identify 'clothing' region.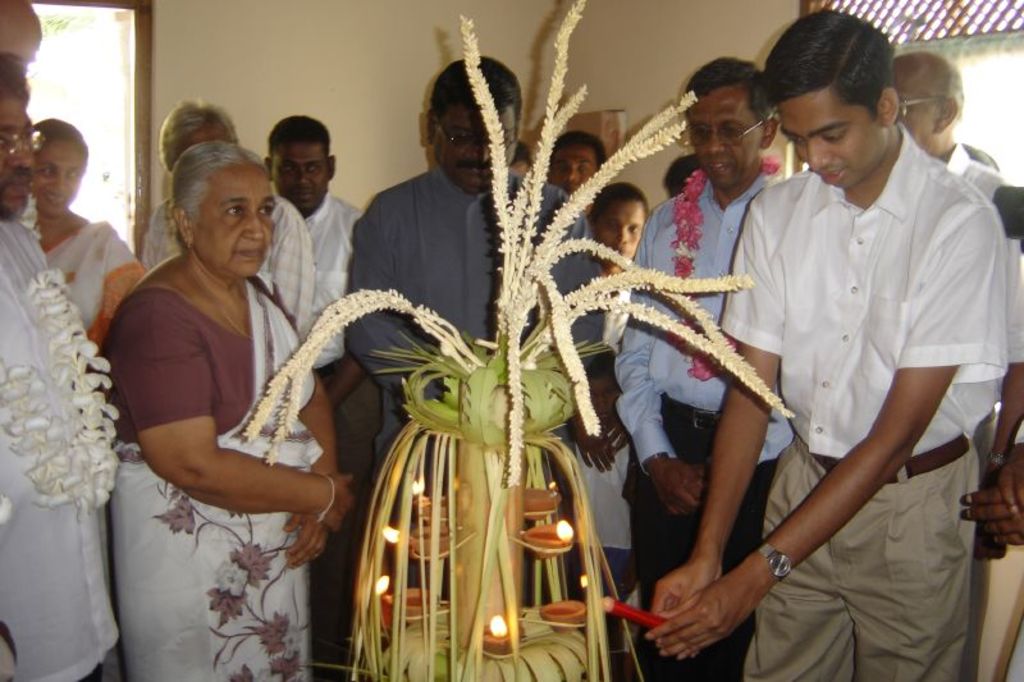
Region: box=[119, 202, 317, 356].
